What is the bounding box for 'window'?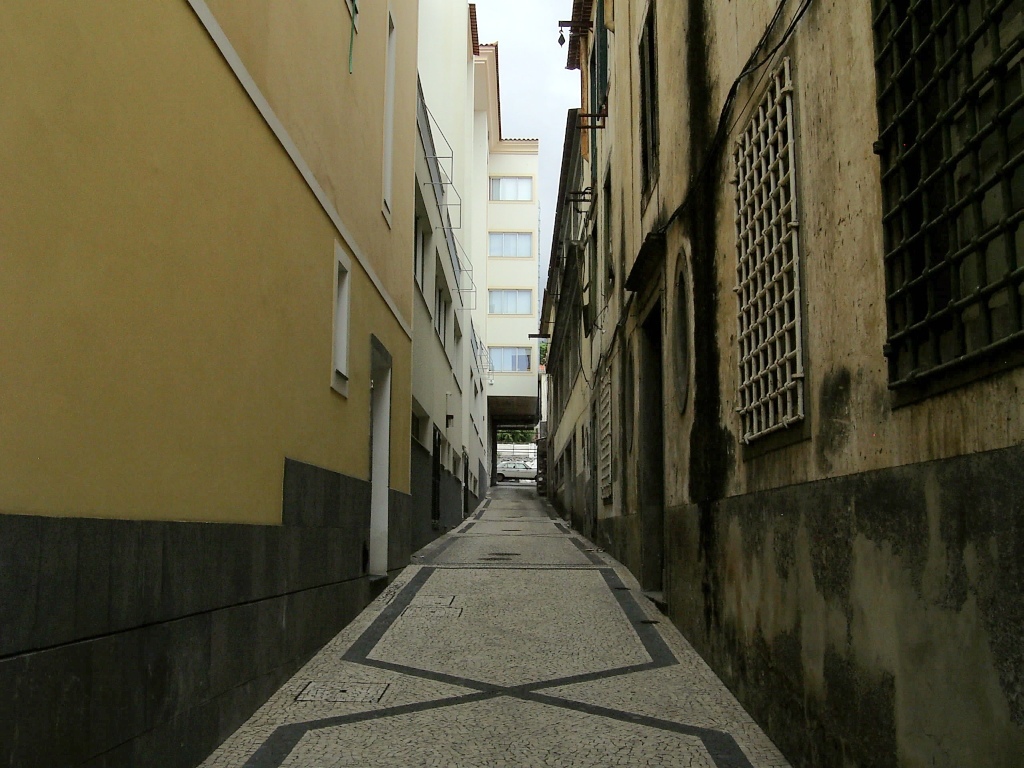
[left=442, top=307, right=475, bottom=377].
